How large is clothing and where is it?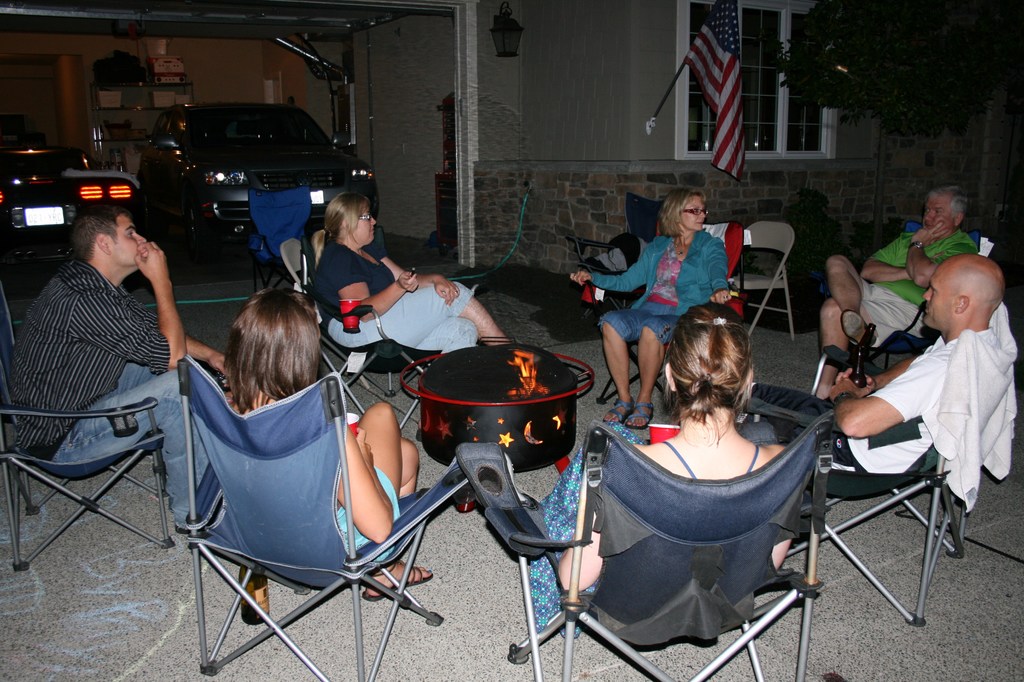
Bounding box: box(814, 215, 974, 348).
